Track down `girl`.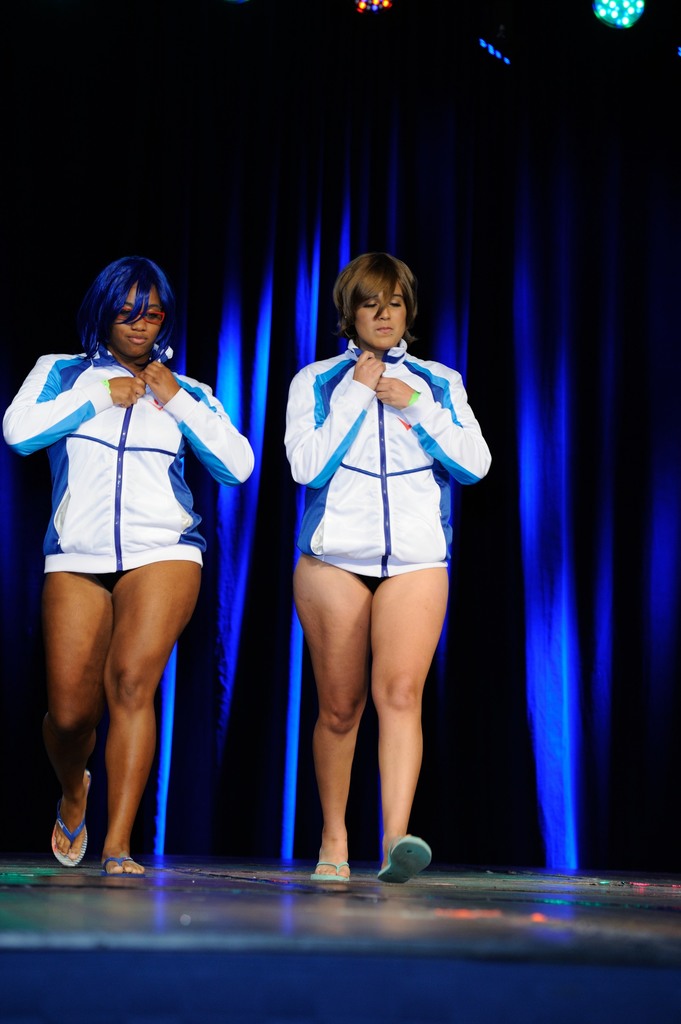
Tracked to locate(285, 248, 491, 884).
